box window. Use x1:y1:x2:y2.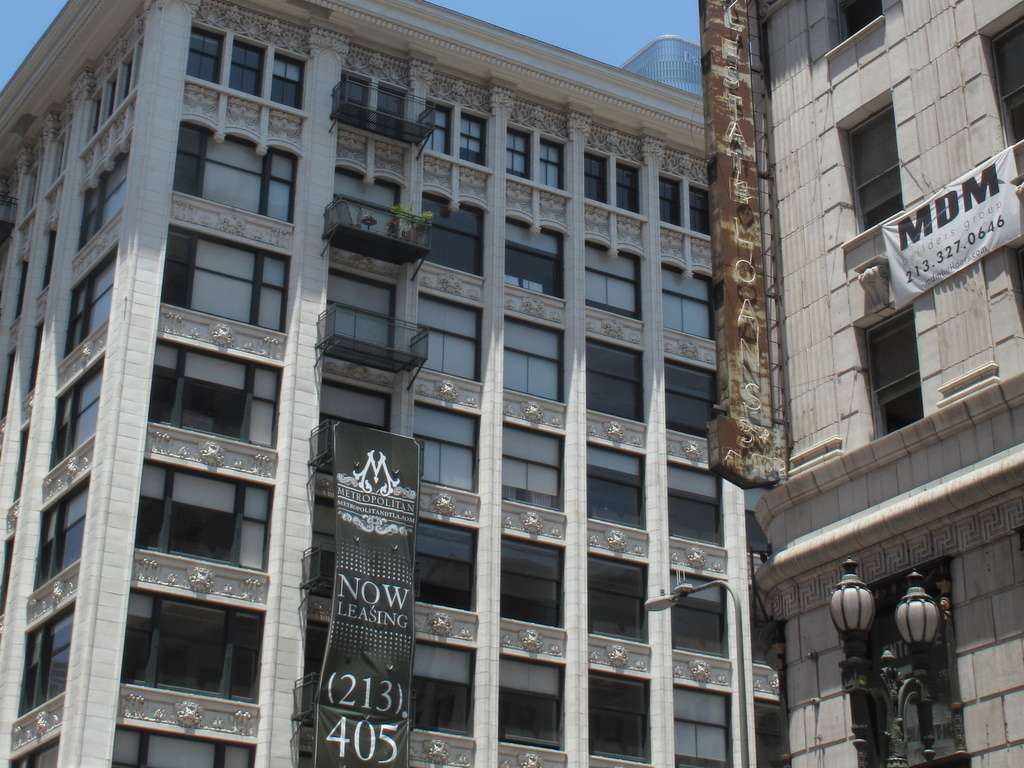
72:121:137:253.
